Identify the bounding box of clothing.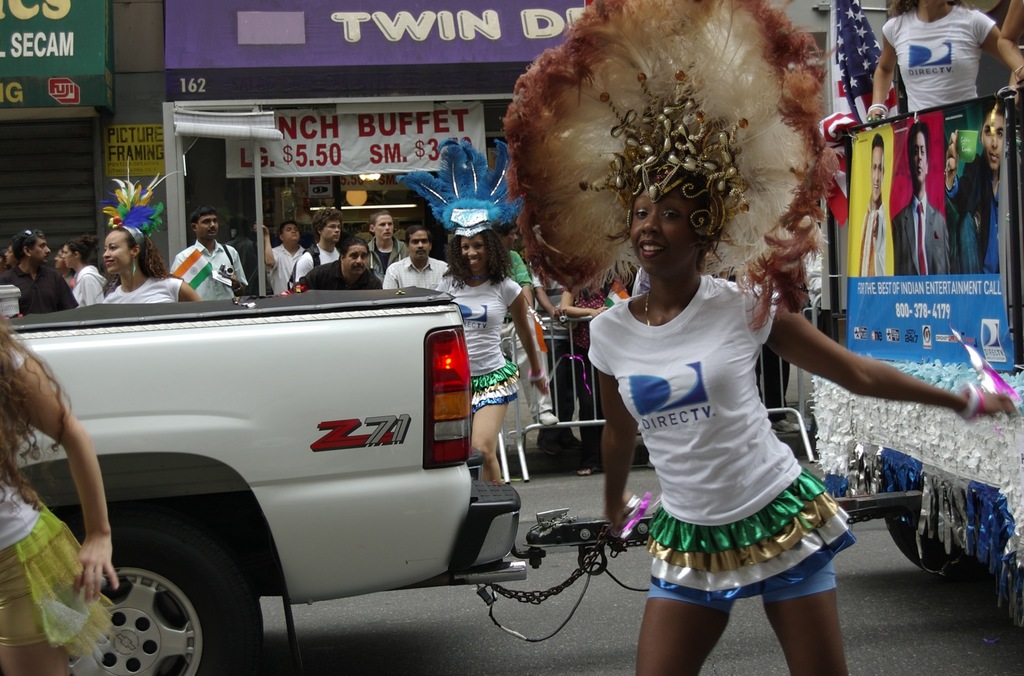
region(529, 260, 570, 419).
